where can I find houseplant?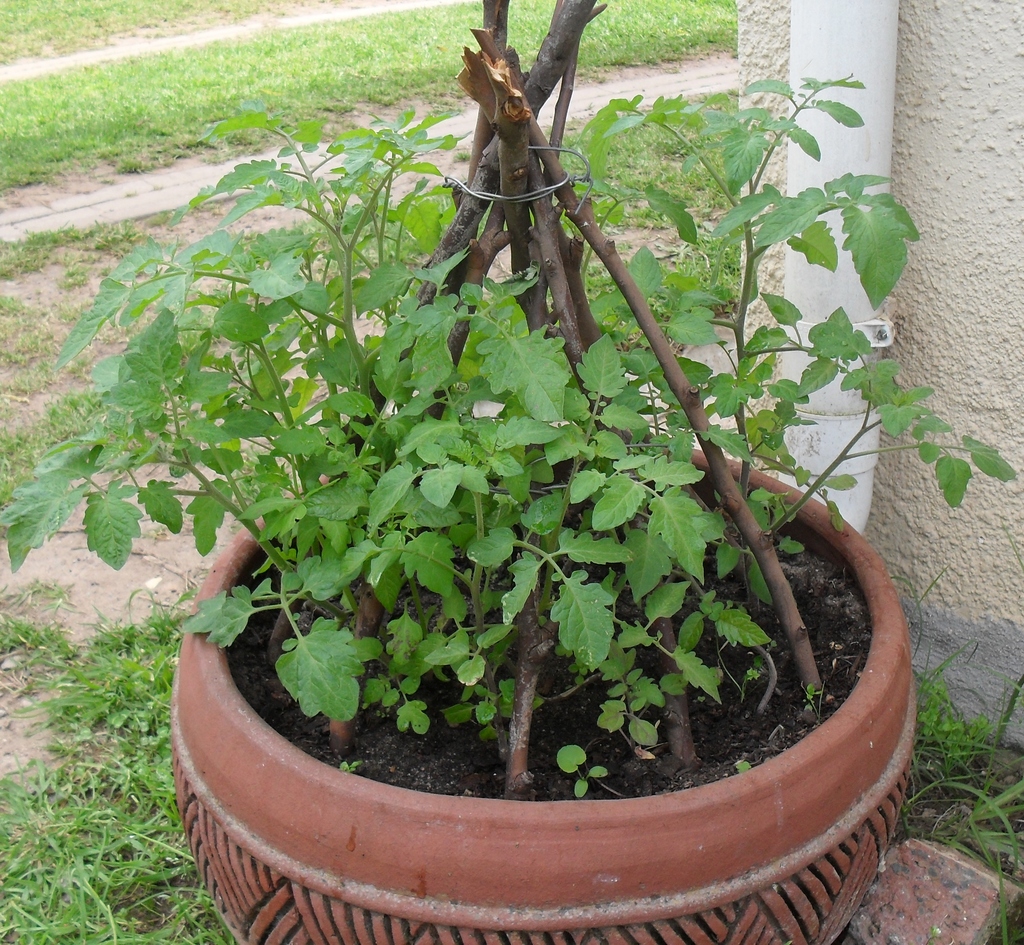
You can find it at Rect(0, 67, 1023, 944).
